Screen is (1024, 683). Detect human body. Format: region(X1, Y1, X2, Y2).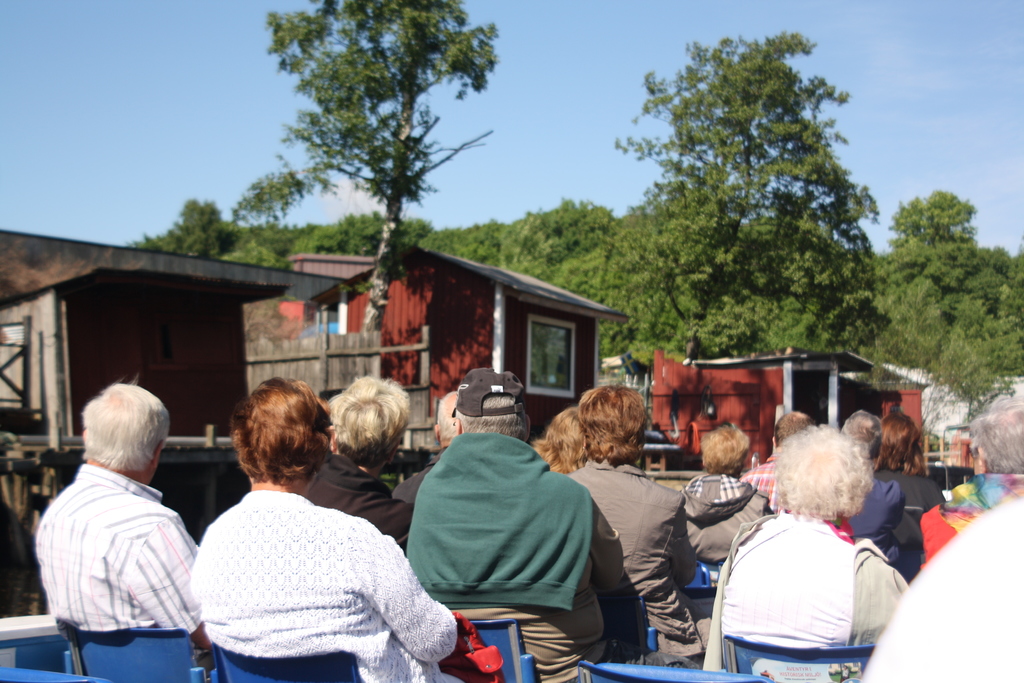
region(681, 428, 767, 586).
